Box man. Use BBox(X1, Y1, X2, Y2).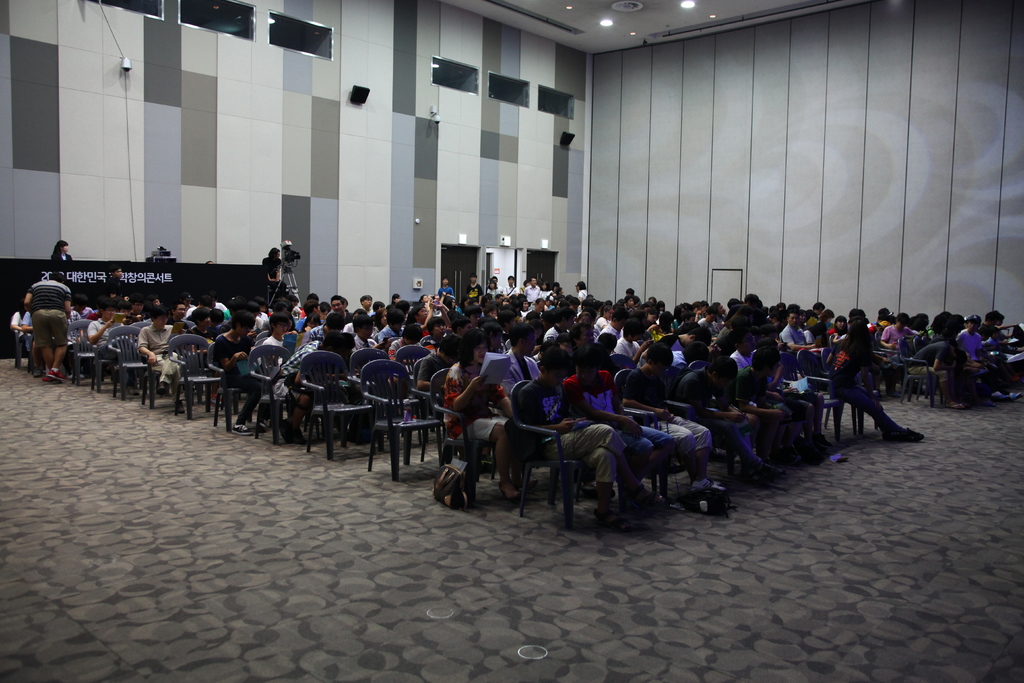
BBox(22, 274, 74, 384).
